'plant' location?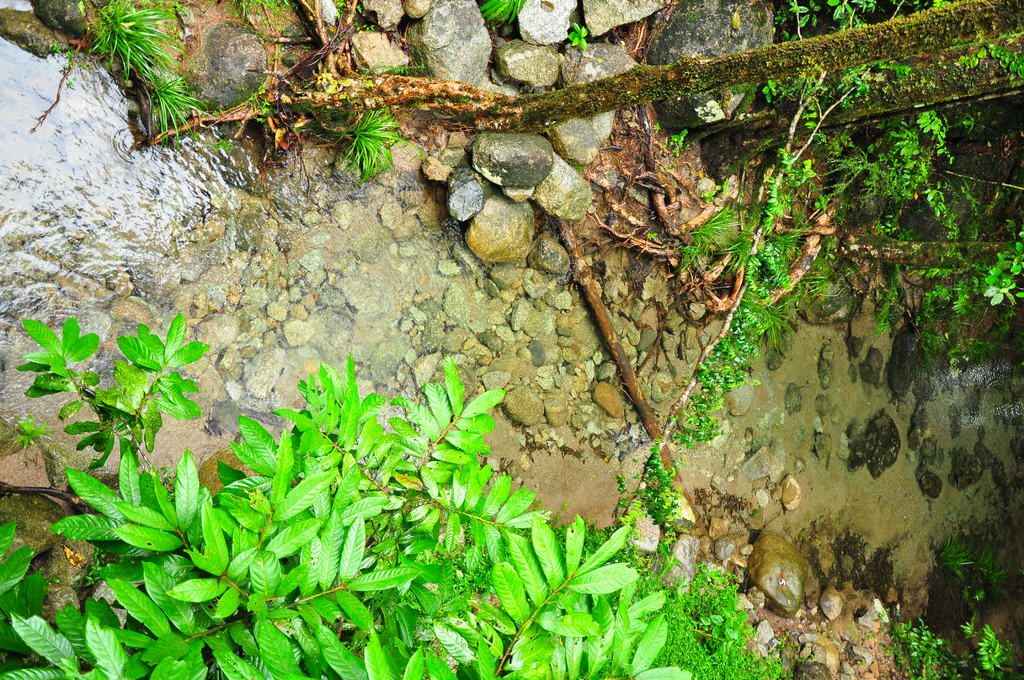
324:102:413:181
